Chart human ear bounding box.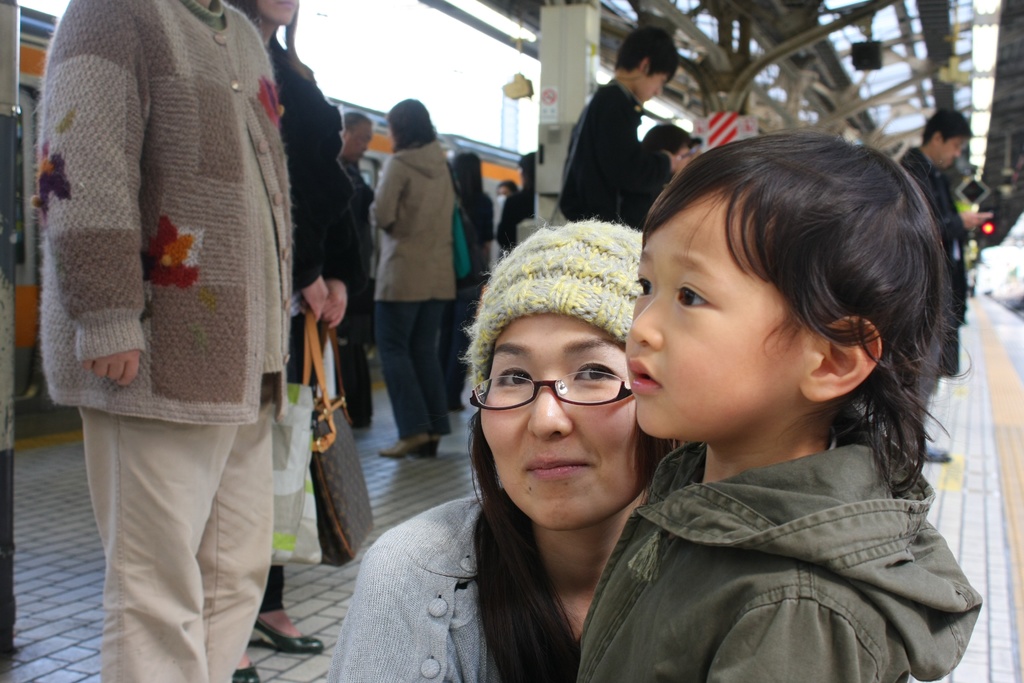
Charted: bbox=(639, 57, 652, 72).
